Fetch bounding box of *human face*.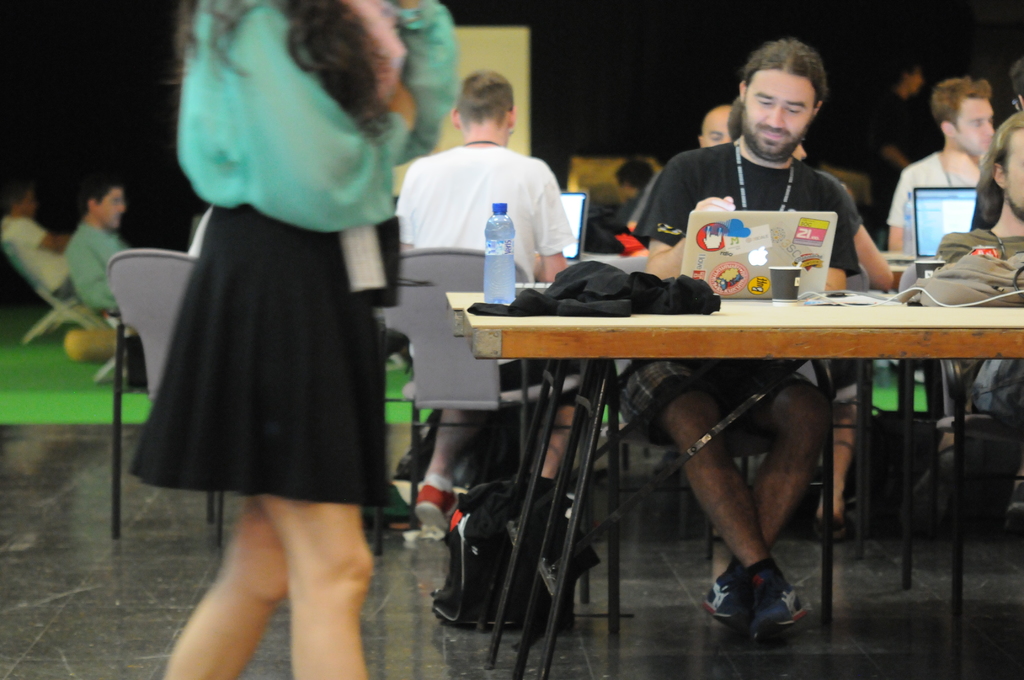
Bbox: [97, 188, 125, 226].
